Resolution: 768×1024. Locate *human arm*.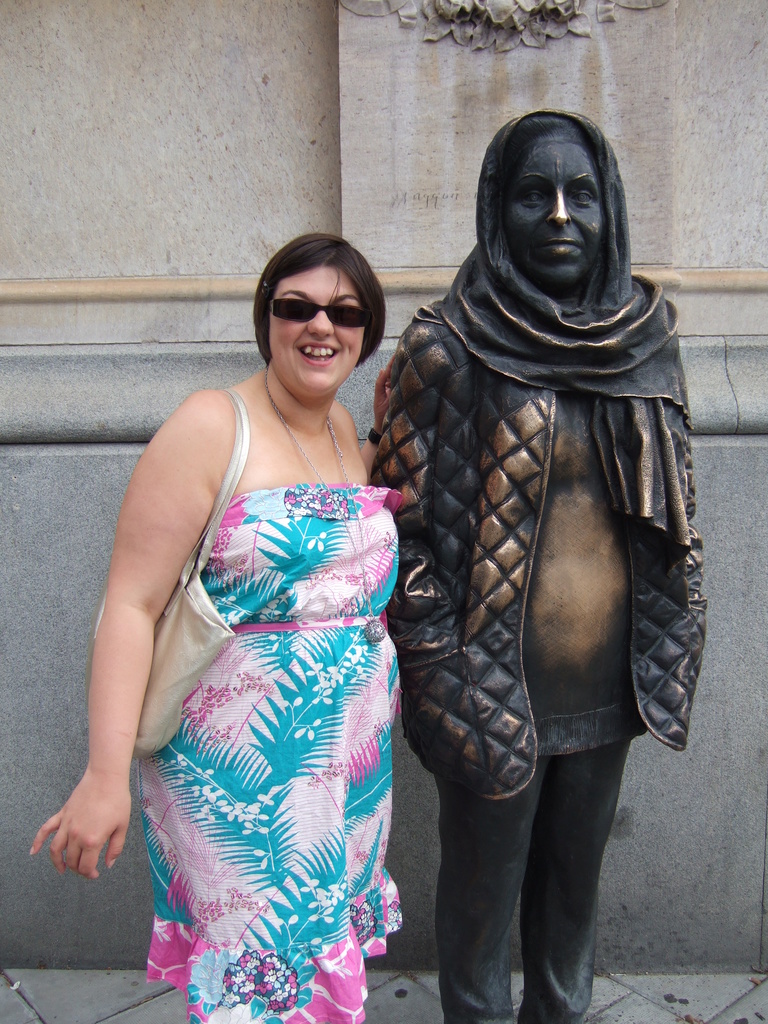
(x1=41, y1=364, x2=209, y2=924).
